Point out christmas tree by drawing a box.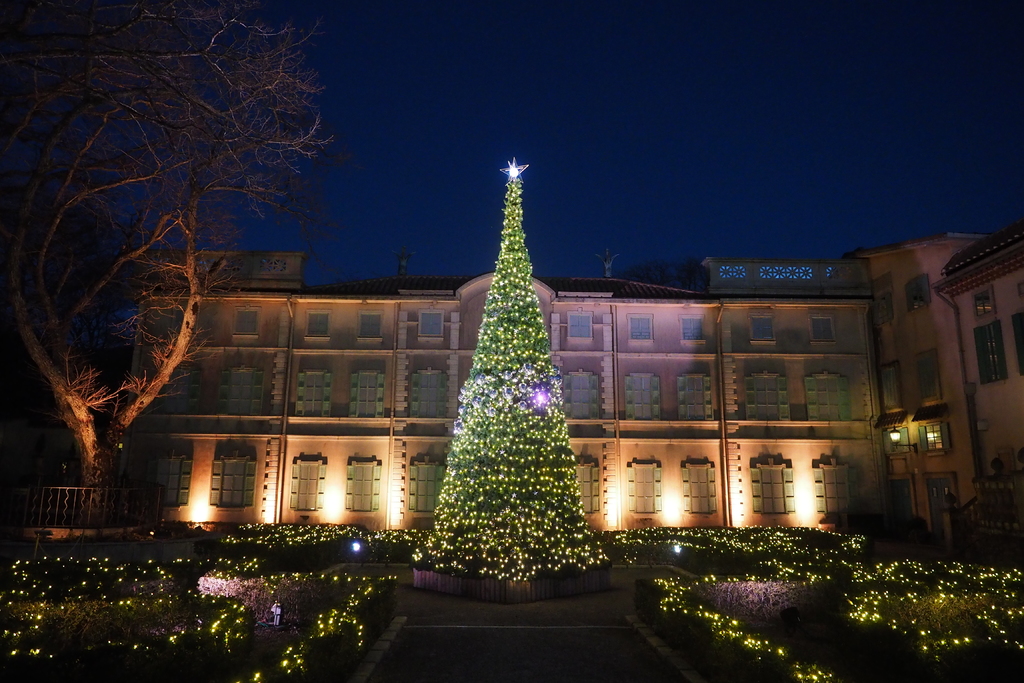
(424, 161, 620, 582).
